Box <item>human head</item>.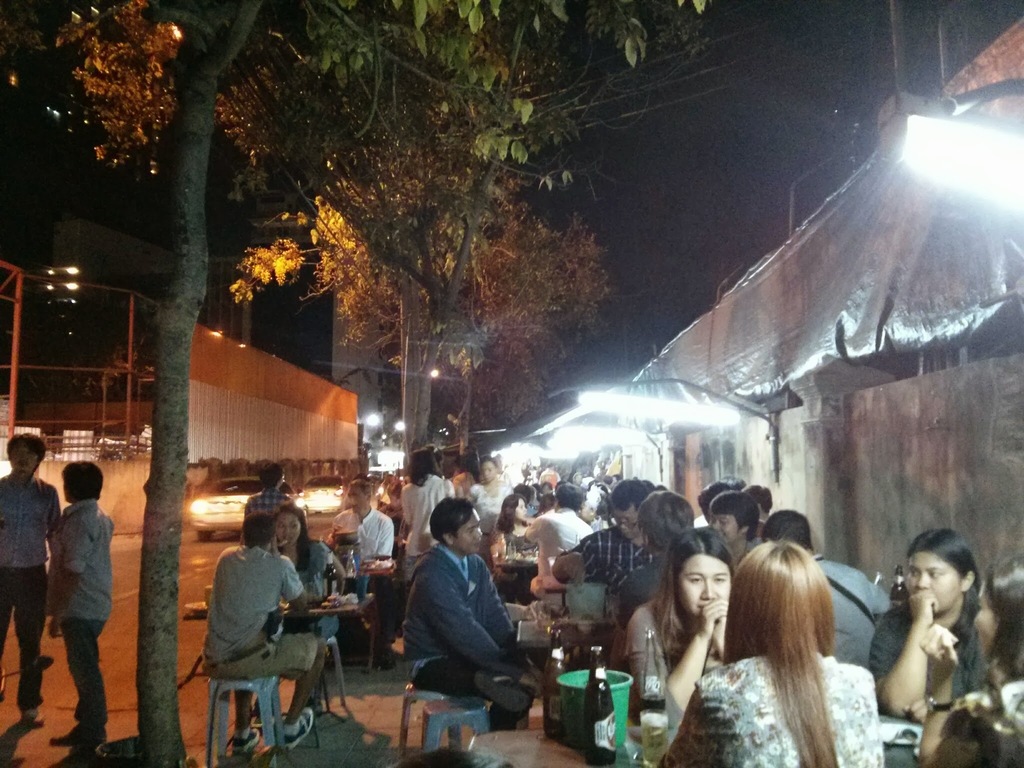
locate(345, 479, 371, 516).
